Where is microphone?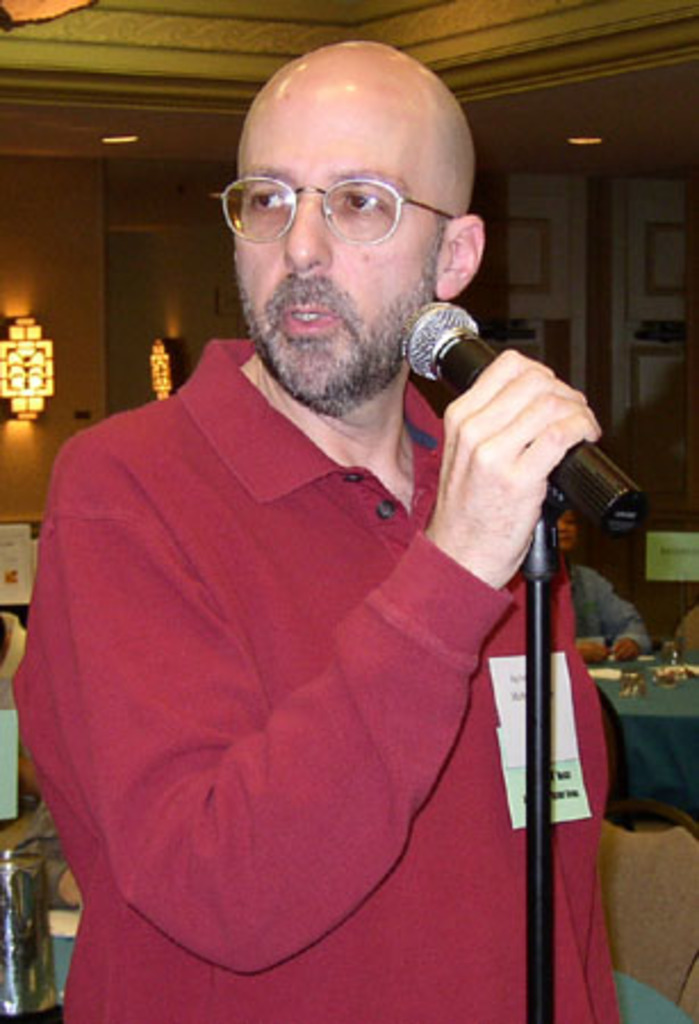
l=376, t=294, r=656, b=560.
